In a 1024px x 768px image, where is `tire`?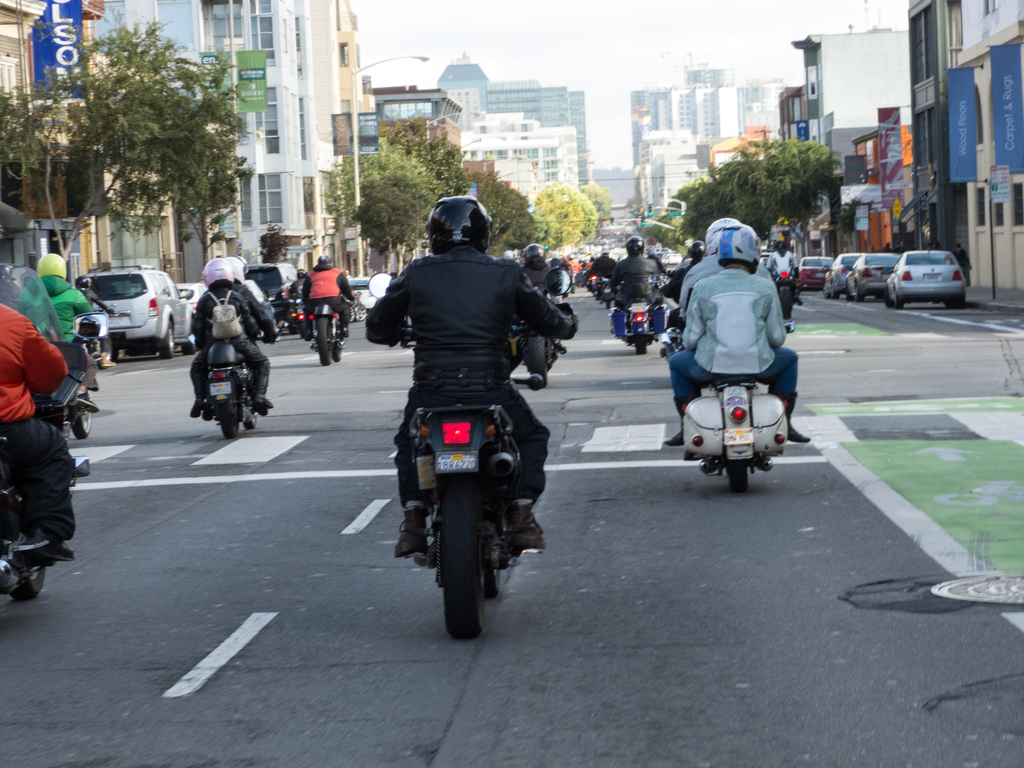
[left=72, top=399, right=90, bottom=439].
